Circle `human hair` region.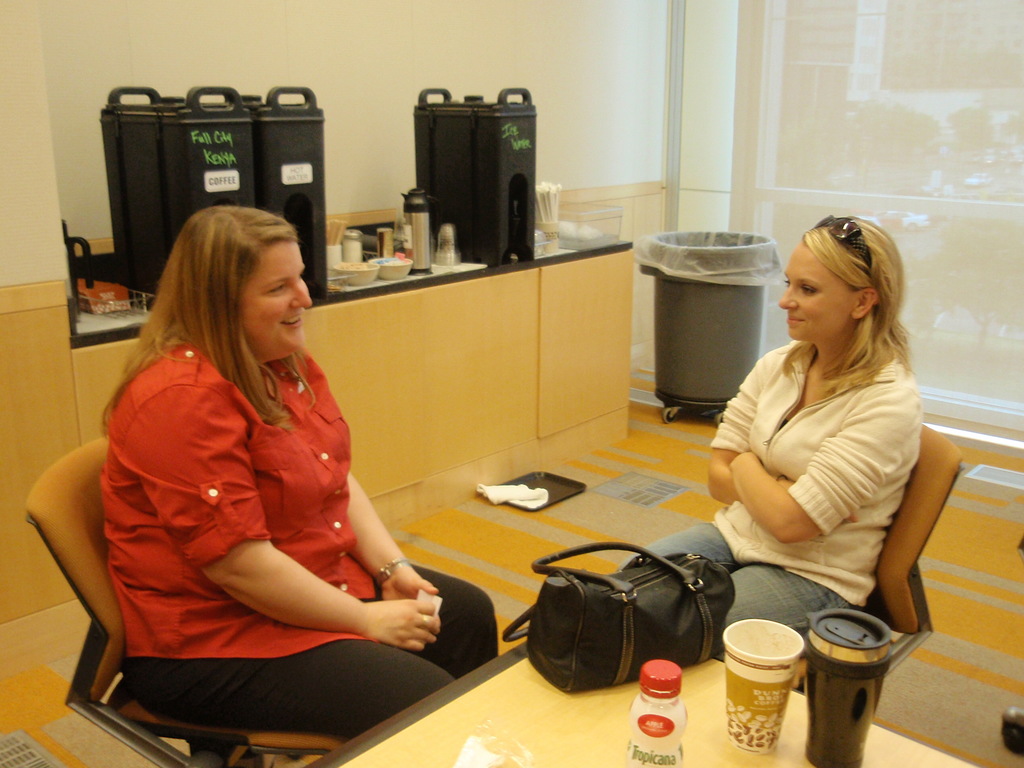
Region: <region>790, 212, 909, 406</region>.
